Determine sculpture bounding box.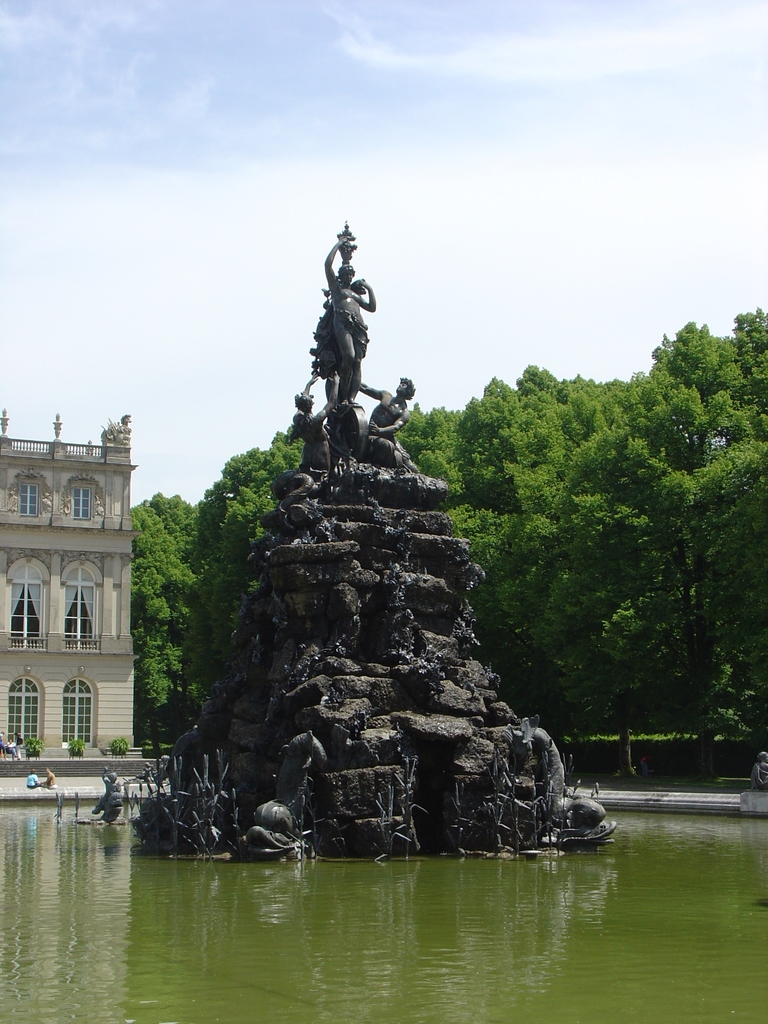
Determined: [90,765,142,831].
